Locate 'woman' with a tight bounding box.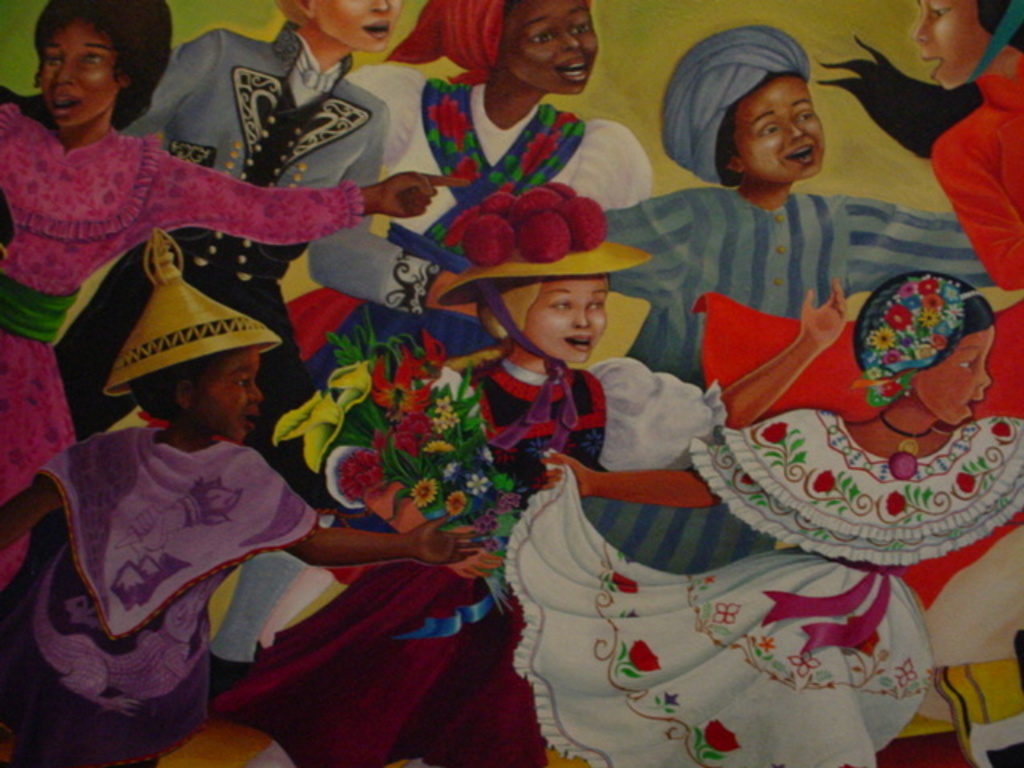
[914,0,1022,285].
